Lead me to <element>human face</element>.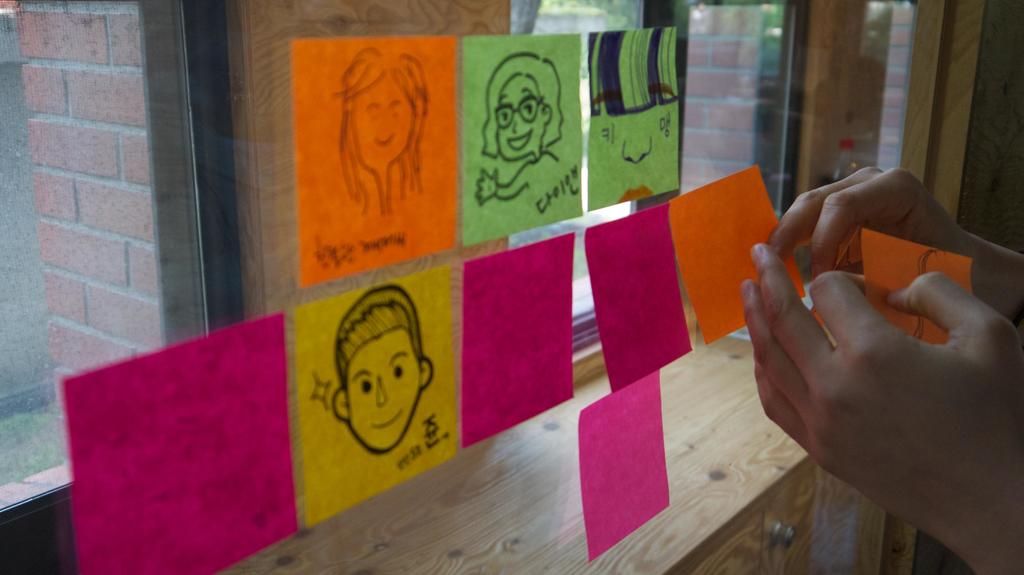
Lead to Rect(493, 75, 551, 157).
